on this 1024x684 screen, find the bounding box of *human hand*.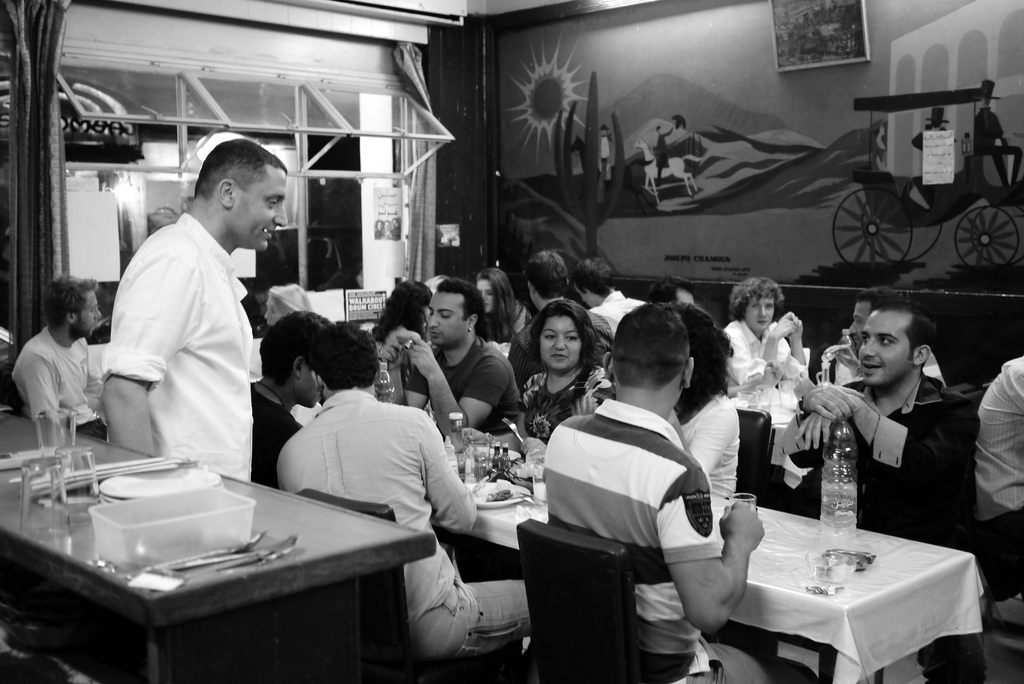
Bounding box: <bbox>84, 373, 103, 397</bbox>.
